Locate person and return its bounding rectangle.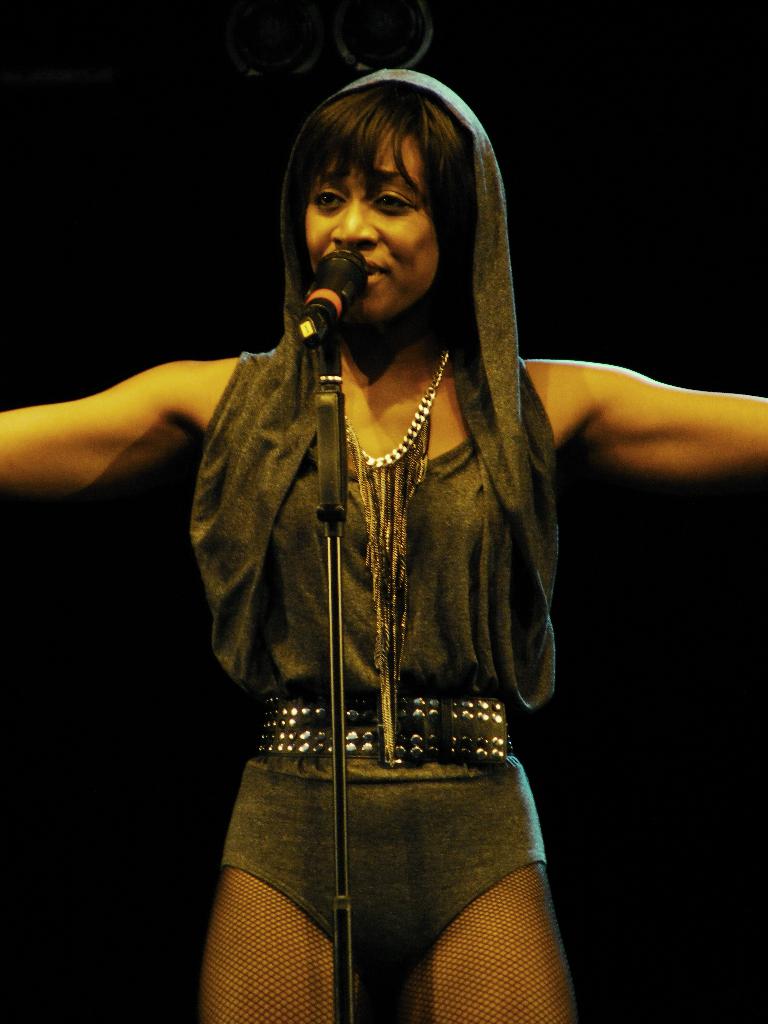
box(9, 70, 767, 1011).
